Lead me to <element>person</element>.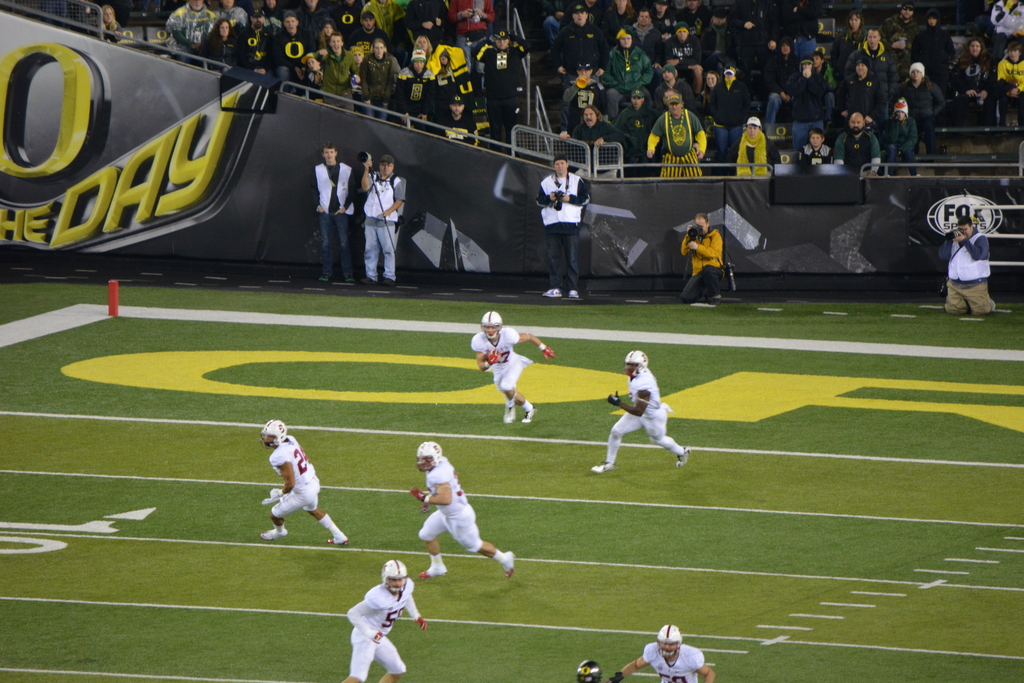
Lead to [left=934, top=208, right=998, bottom=311].
